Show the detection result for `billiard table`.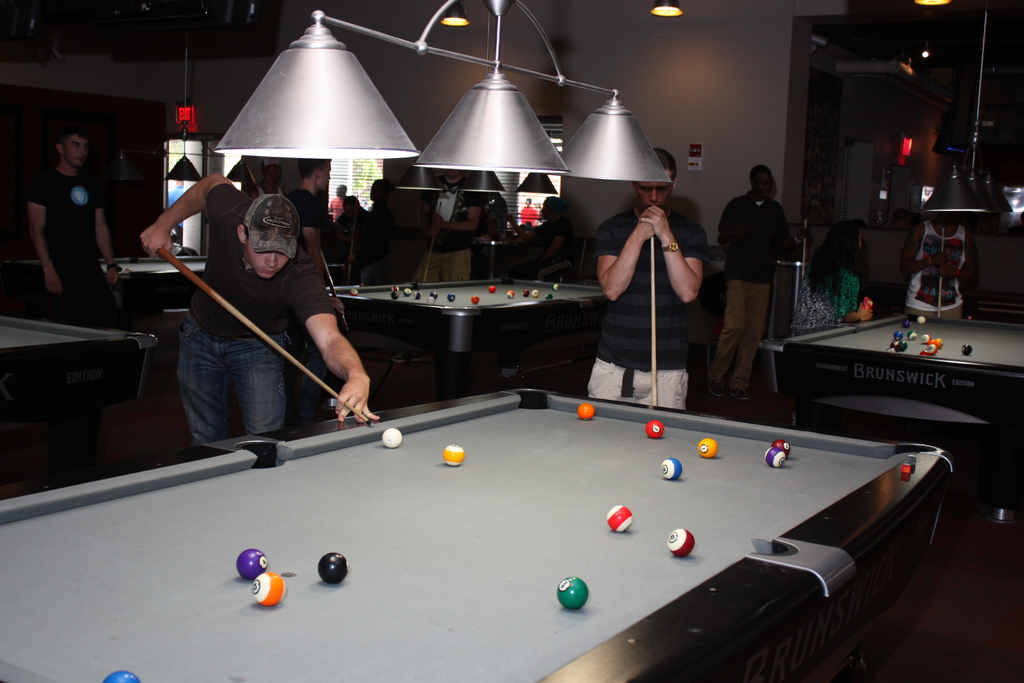
{"x1": 0, "y1": 252, "x2": 210, "y2": 324}.
